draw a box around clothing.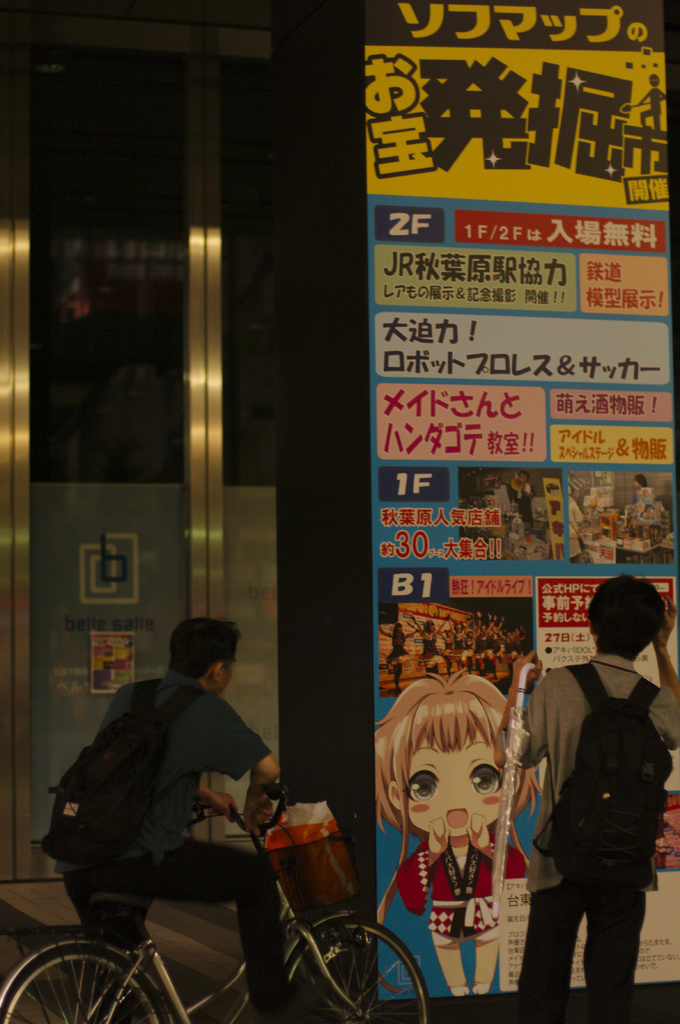
499/655/679/1023.
